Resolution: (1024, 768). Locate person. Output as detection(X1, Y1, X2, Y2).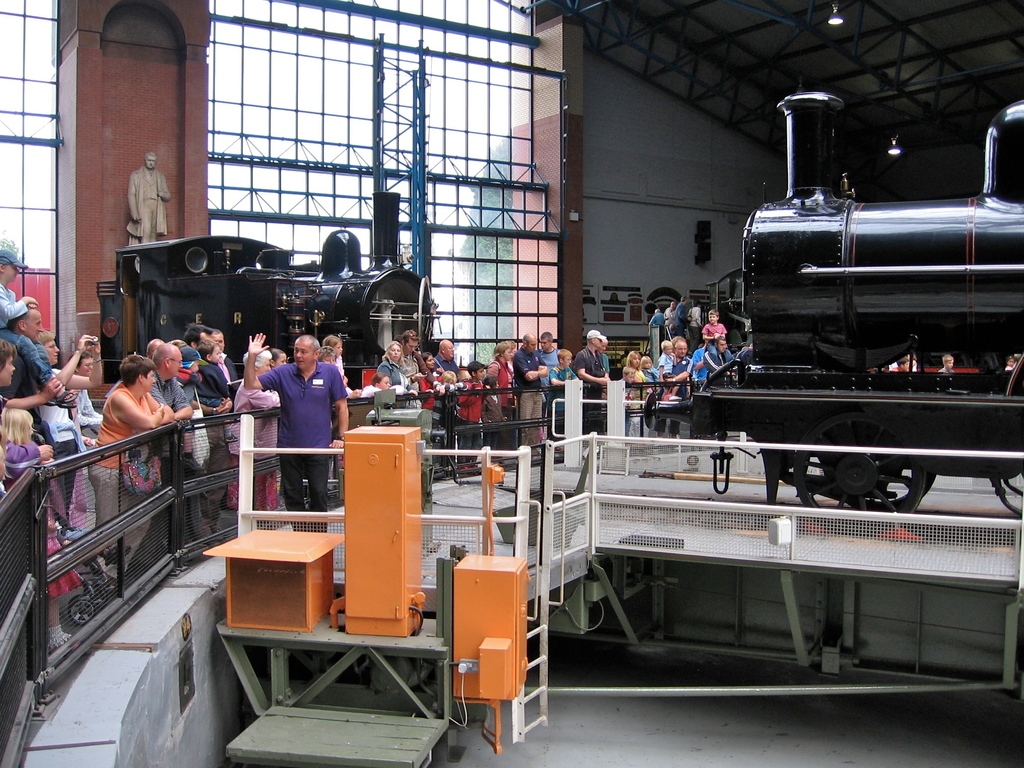
detection(663, 299, 676, 335).
